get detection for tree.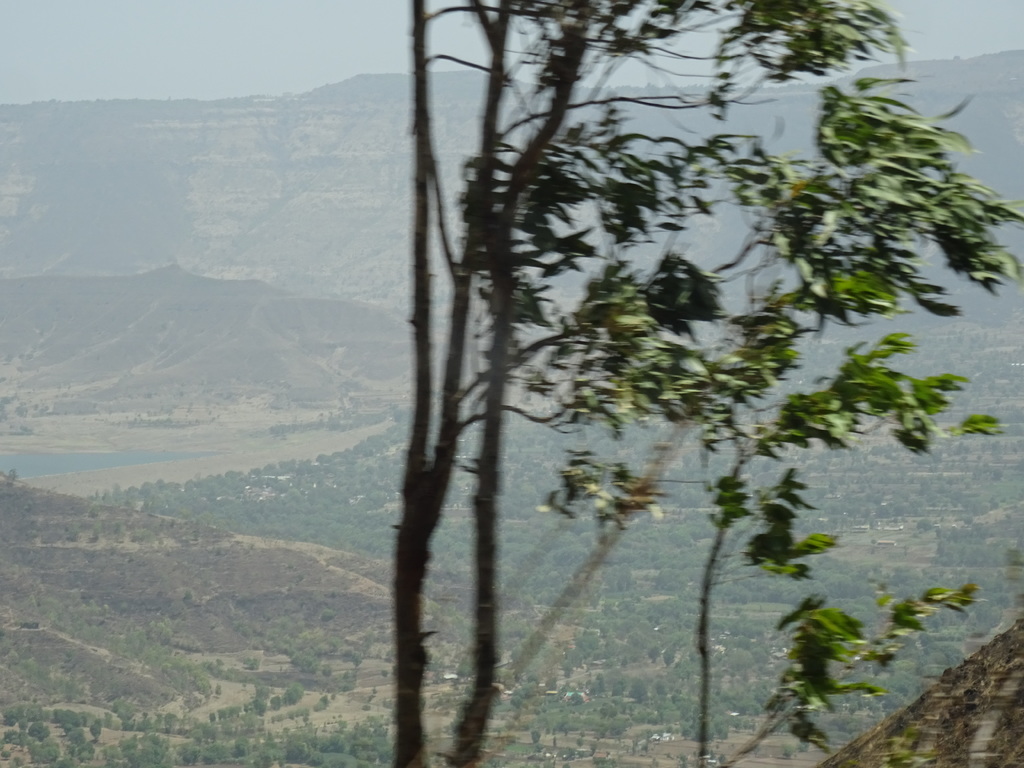
Detection: x1=392, y1=0, x2=1023, y2=767.
